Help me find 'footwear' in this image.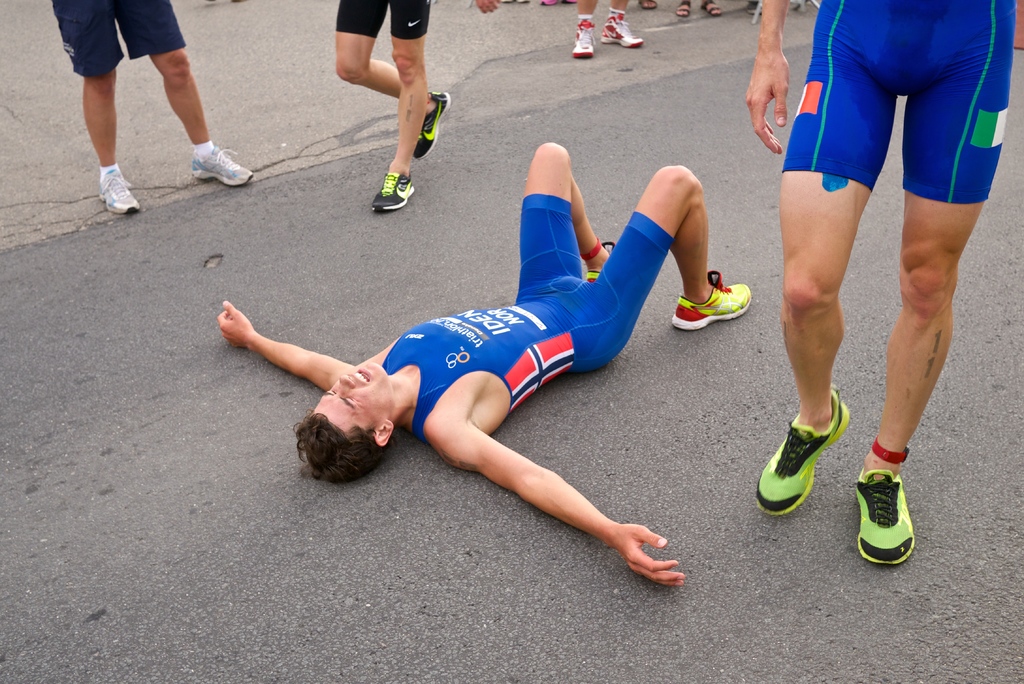
Found it: crop(413, 87, 454, 163).
